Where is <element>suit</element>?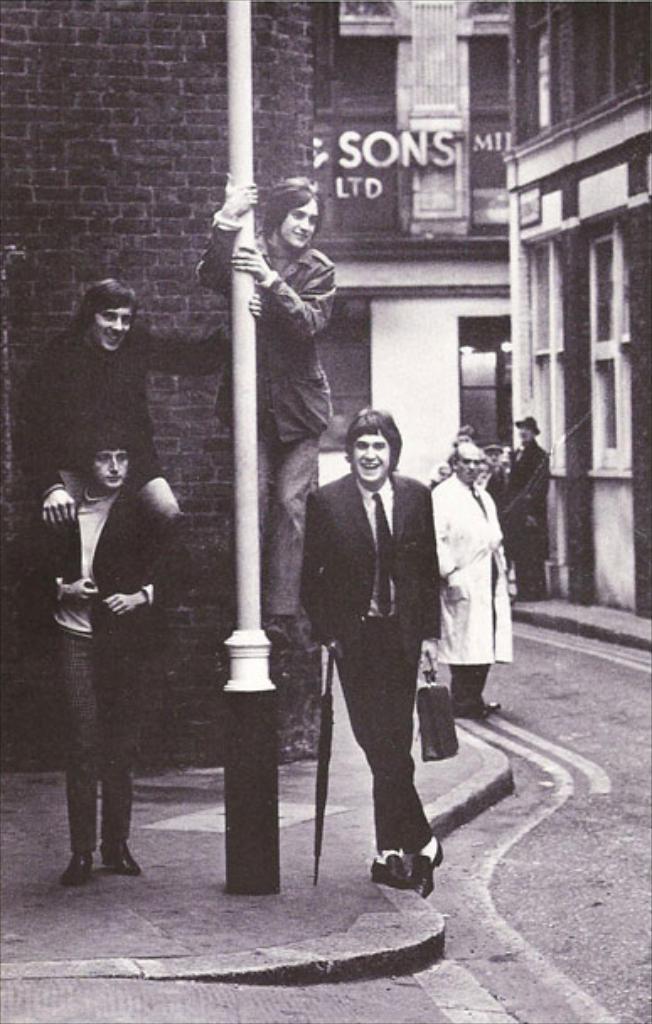
rect(298, 414, 441, 874).
